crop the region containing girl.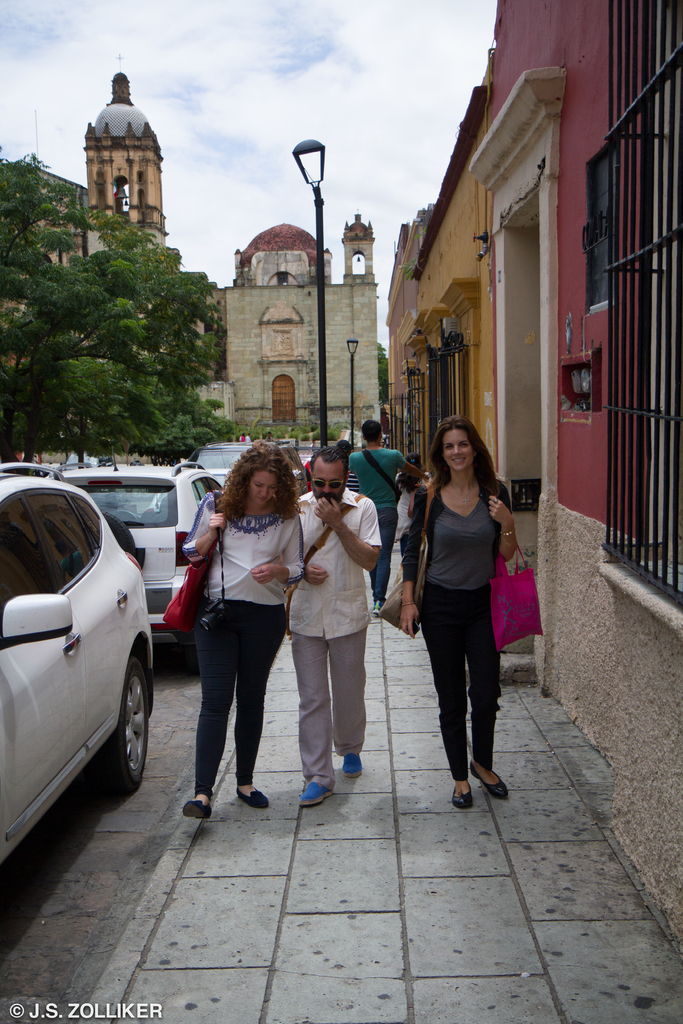
Crop region: 397/451/420/556.
